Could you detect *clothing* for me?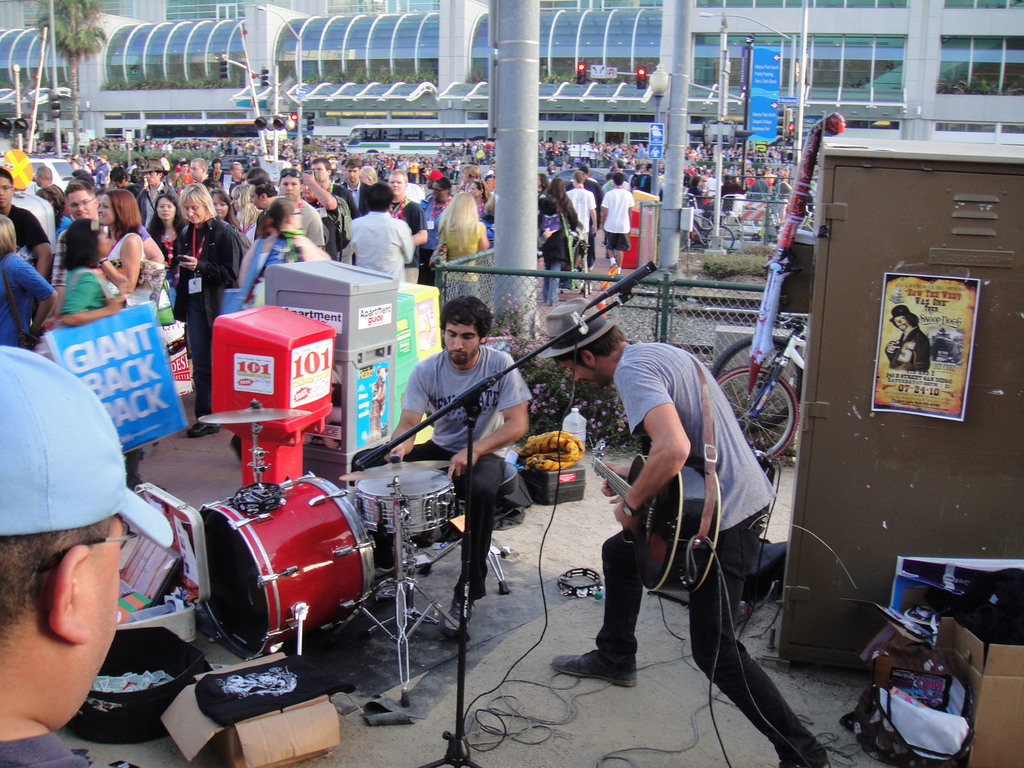
Detection result: Rect(0, 729, 90, 767).
